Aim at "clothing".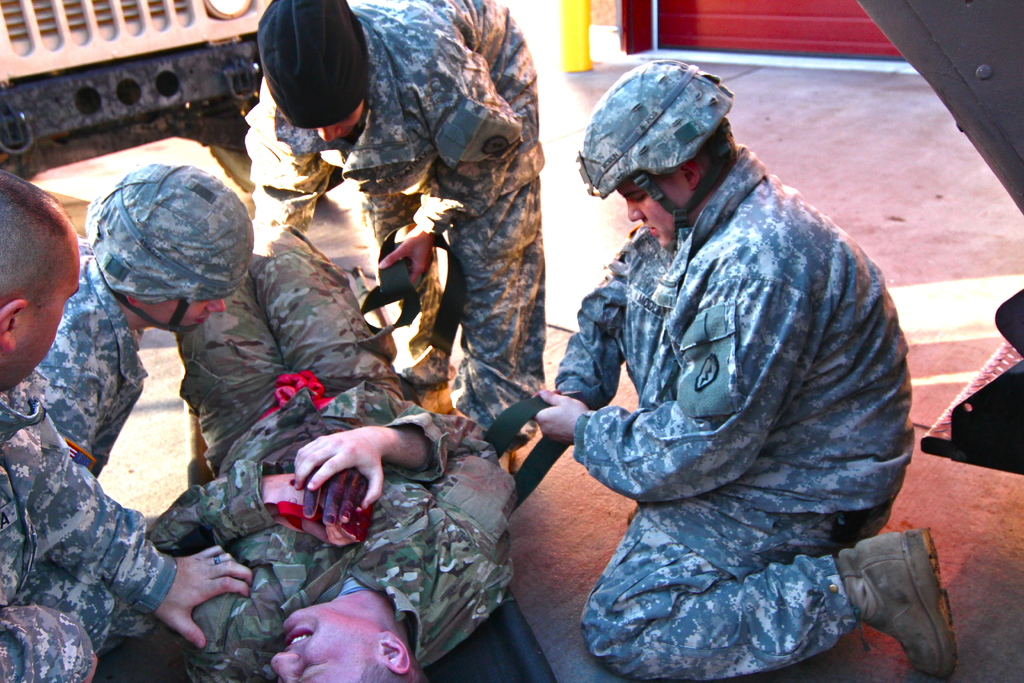
Aimed at x1=0, y1=370, x2=172, y2=682.
